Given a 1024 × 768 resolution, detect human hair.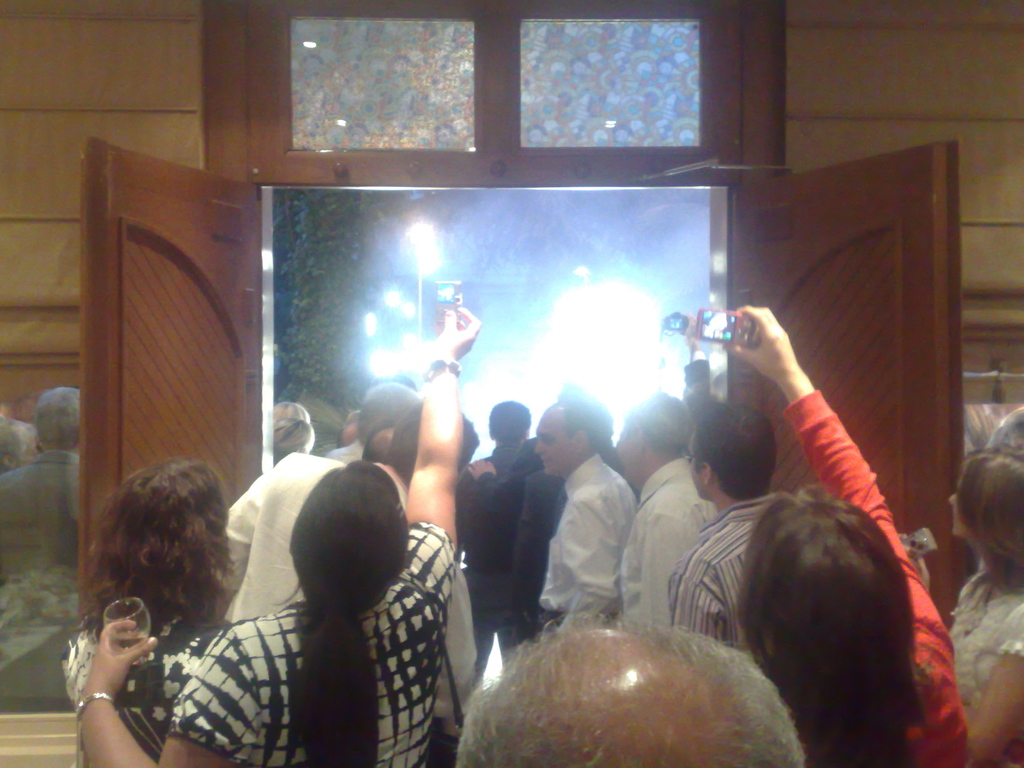
{"x1": 360, "y1": 421, "x2": 397, "y2": 456}.
